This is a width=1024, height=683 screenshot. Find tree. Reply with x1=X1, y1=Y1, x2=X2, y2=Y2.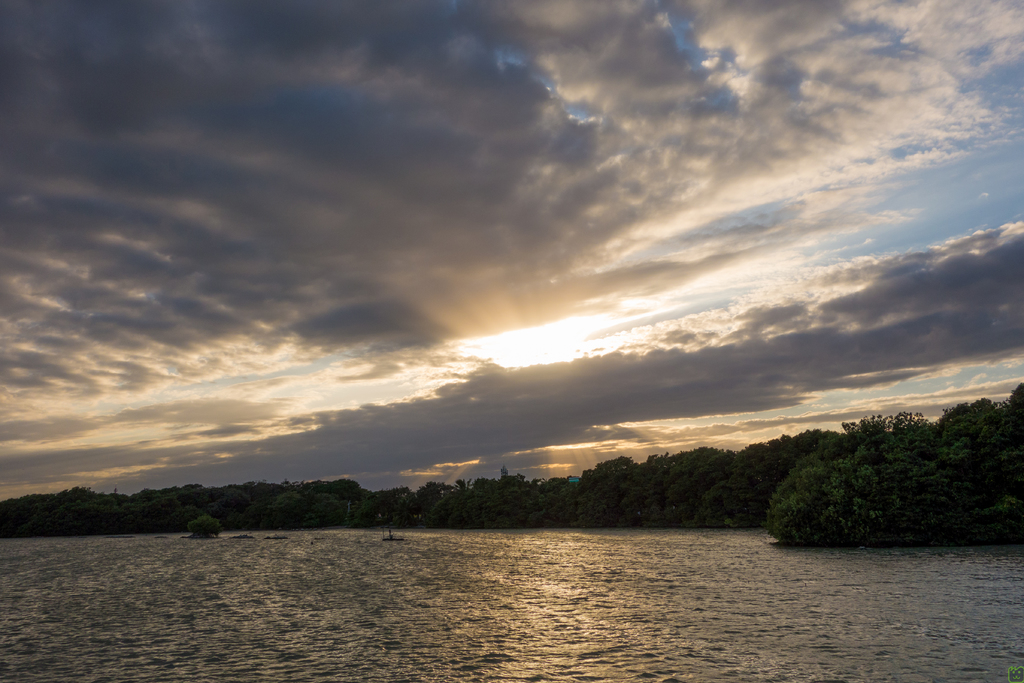
x1=186, y1=516, x2=224, y2=539.
